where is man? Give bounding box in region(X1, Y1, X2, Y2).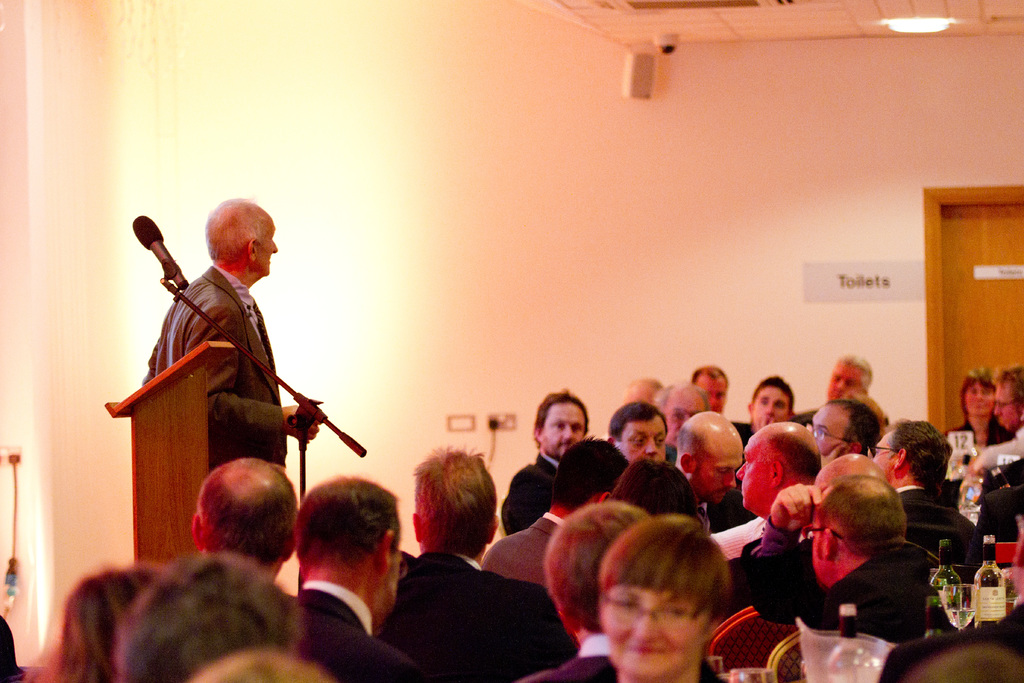
region(735, 372, 794, 436).
